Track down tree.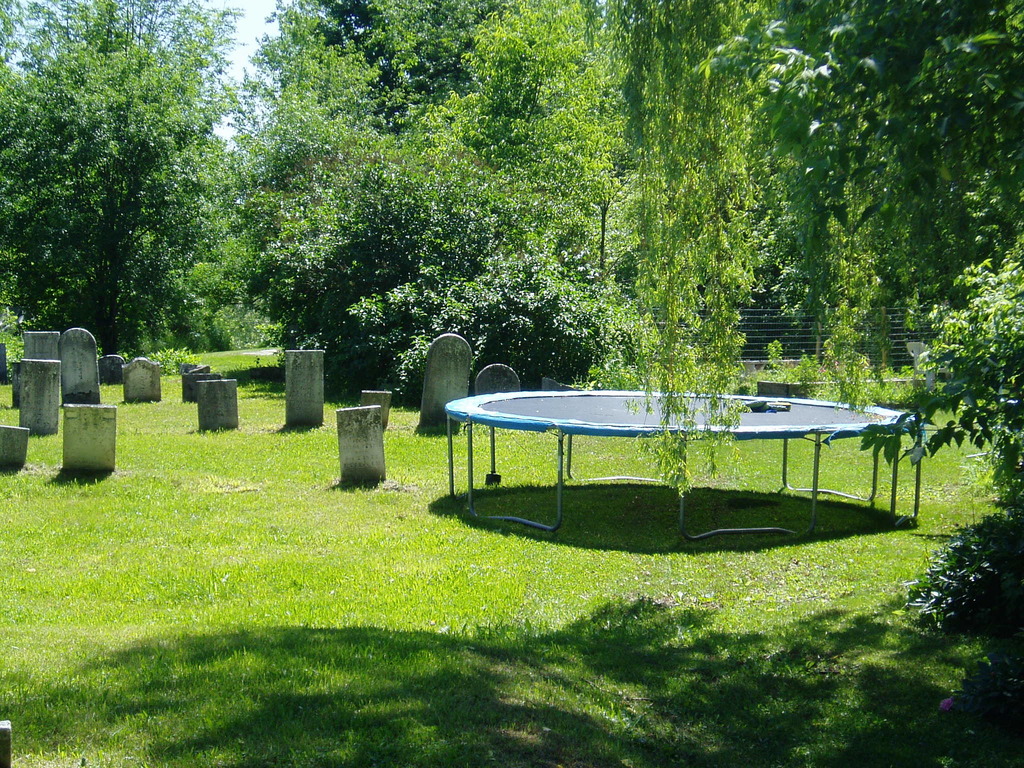
Tracked to (x1=65, y1=0, x2=245, y2=227).
